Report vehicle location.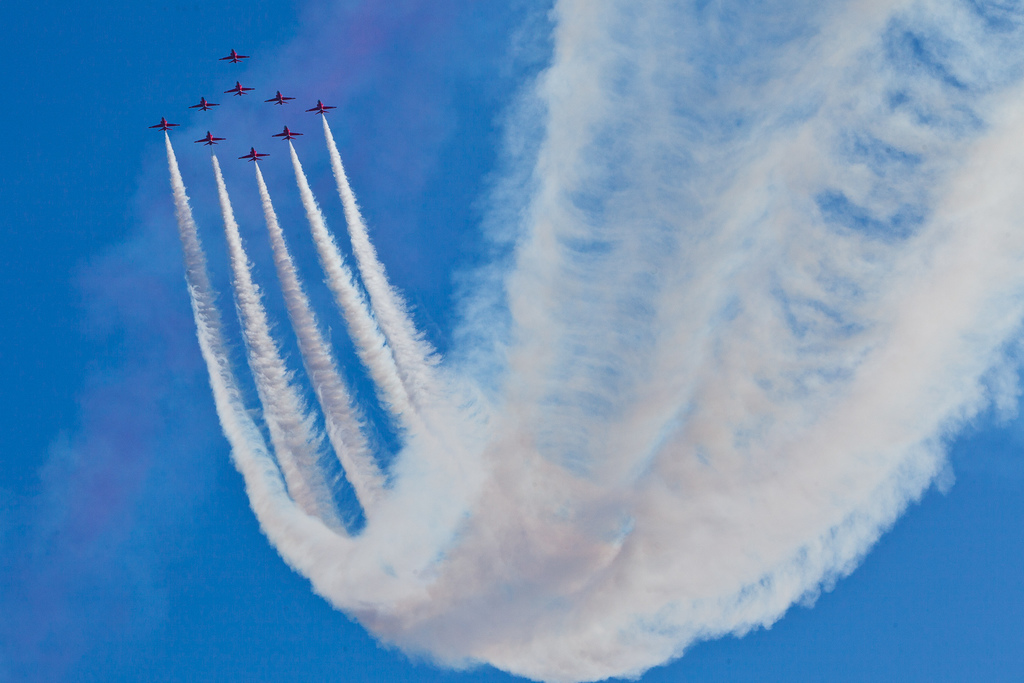
Report: bbox(147, 115, 182, 135).
